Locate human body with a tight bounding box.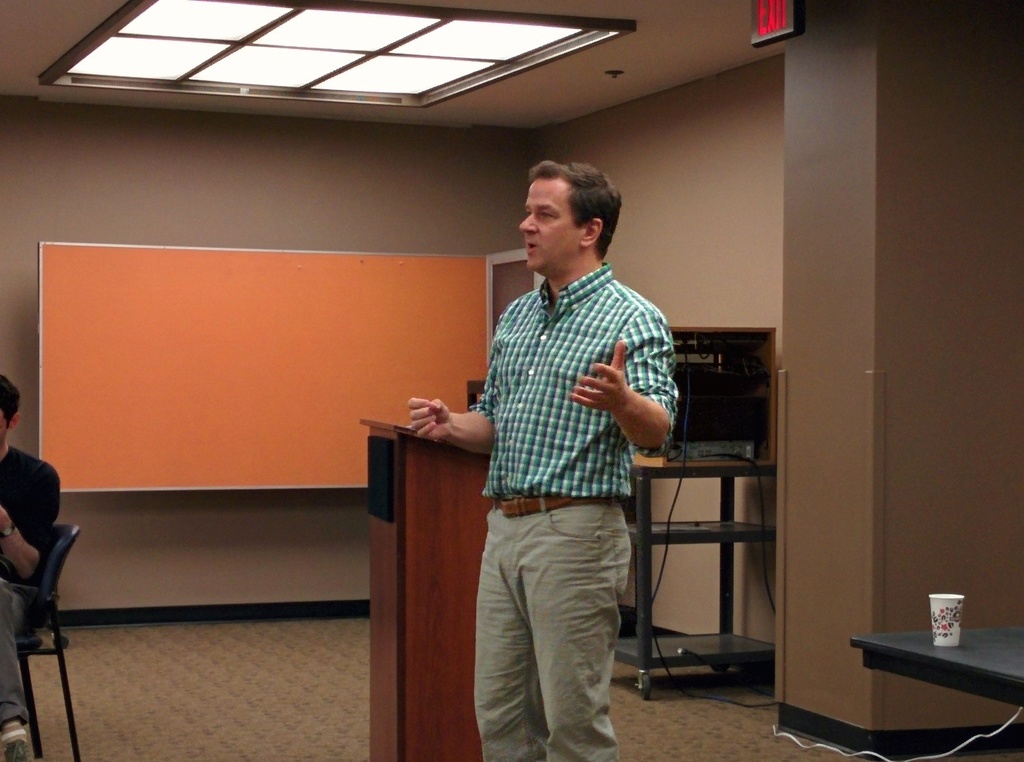
bbox=[0, 443, 59, 761].
